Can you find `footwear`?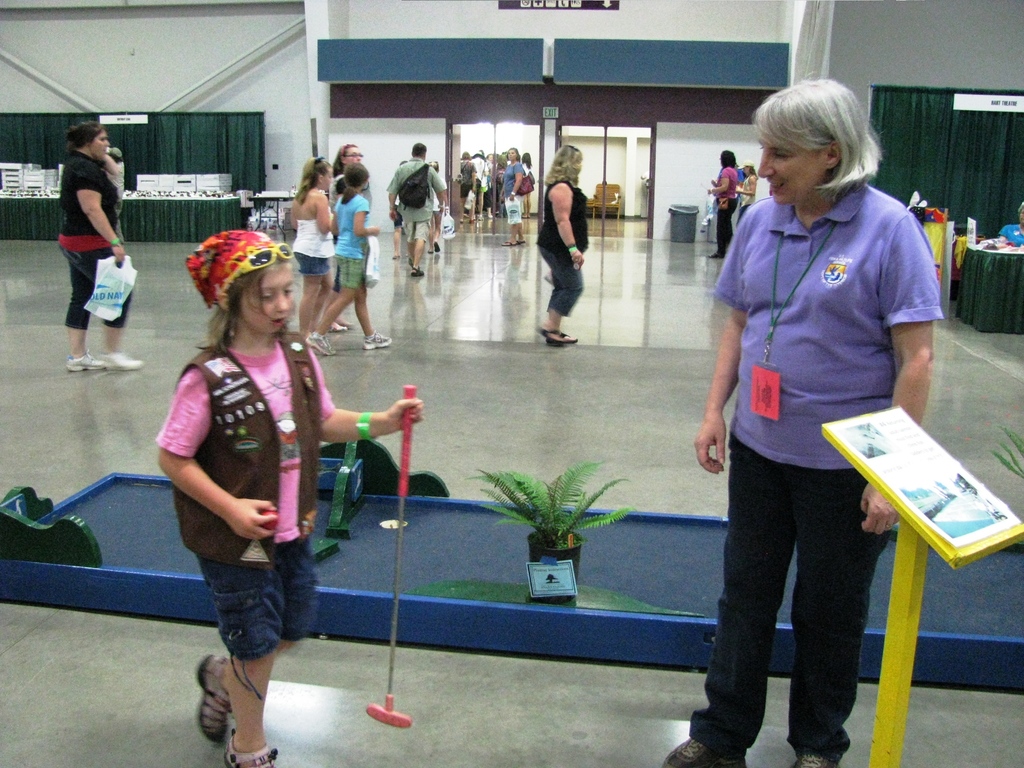
Yes, bounding box: [x1=361, y1=328, x2=393, y2=351].
